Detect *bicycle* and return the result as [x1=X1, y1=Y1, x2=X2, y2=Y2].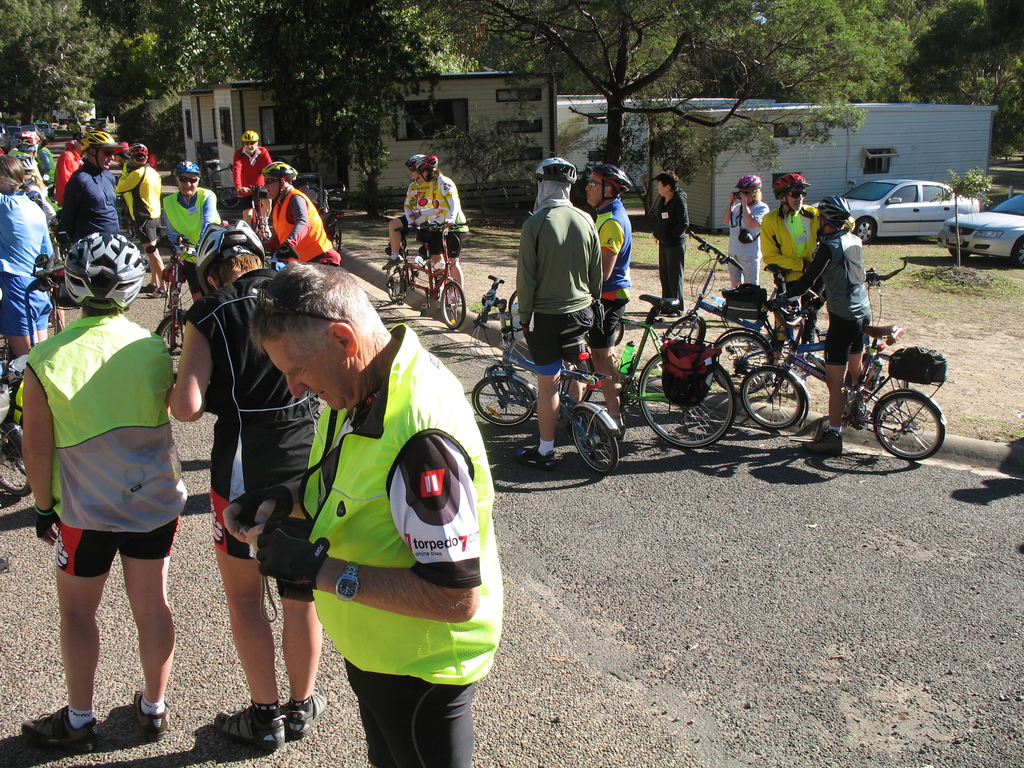
[x1=0, y1=340, x2=35, y2=500].
